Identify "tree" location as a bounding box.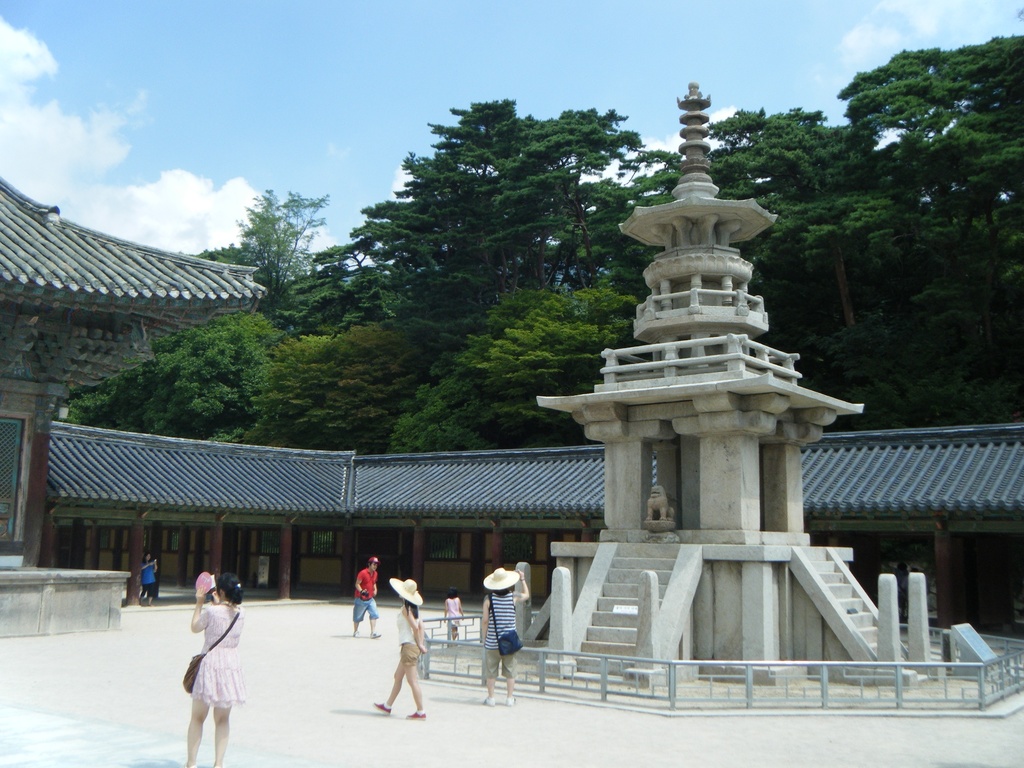
left=66, top=304, right=296, bottom=444.
